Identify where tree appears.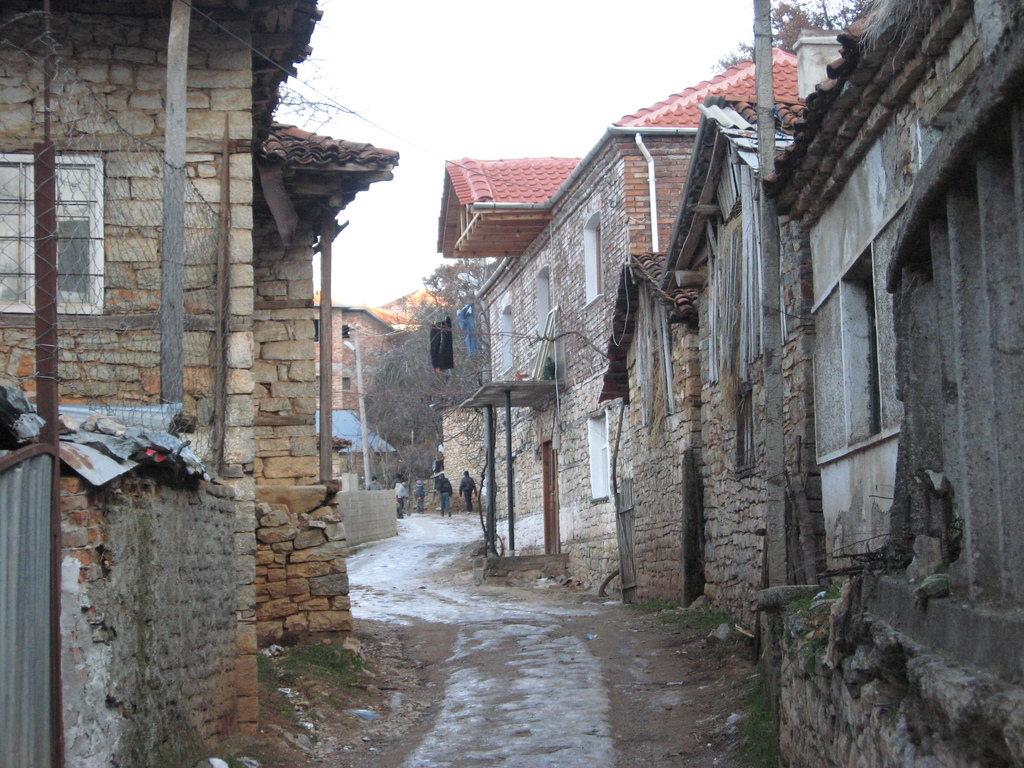
Appears at box=[714, 0, 871, 63].
